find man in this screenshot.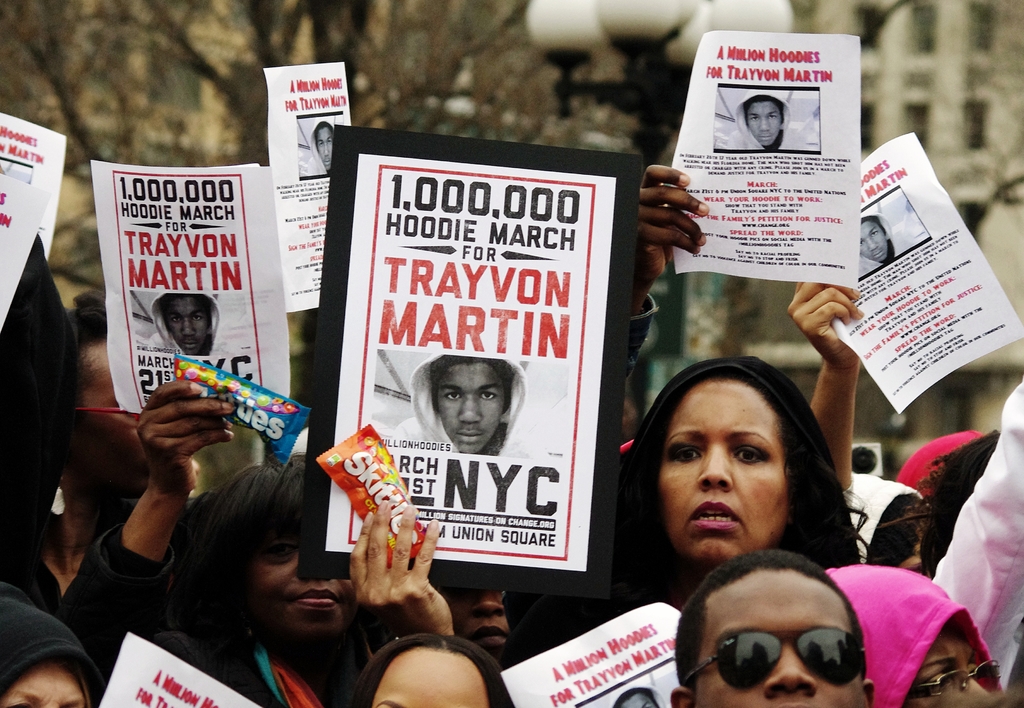
The bounding box for man is <box>394,337,553,456</box>.
